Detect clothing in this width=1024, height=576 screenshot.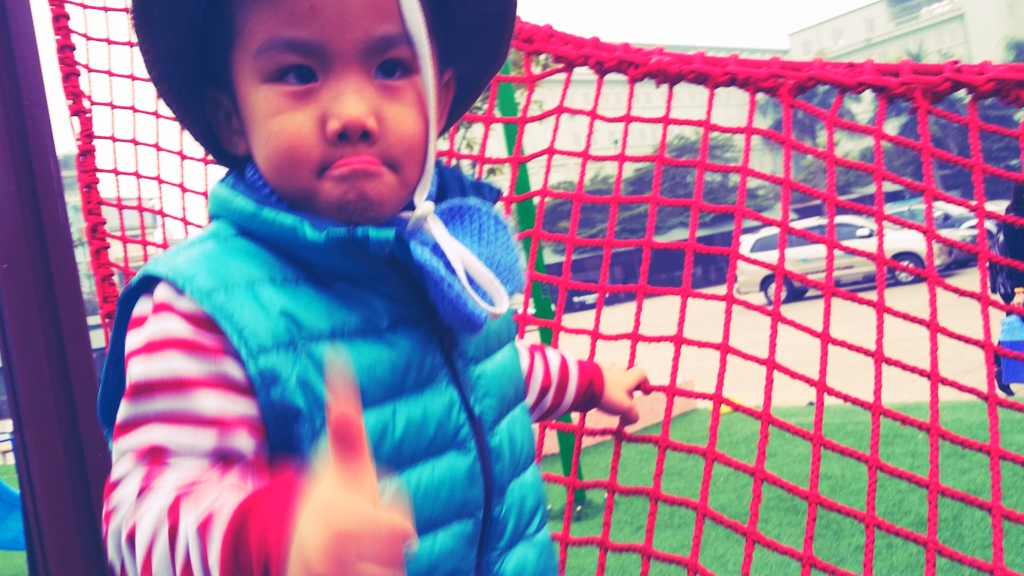
Detection: rect(84, 72, 565, 575).
